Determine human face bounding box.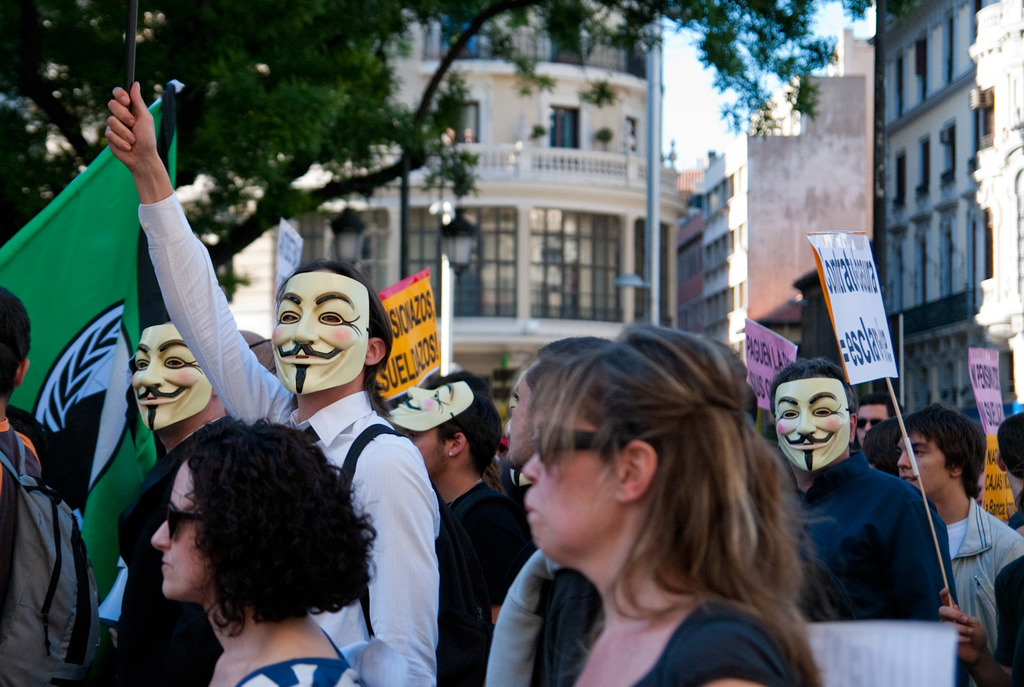
Determined: [893, 426, 949, 497].
